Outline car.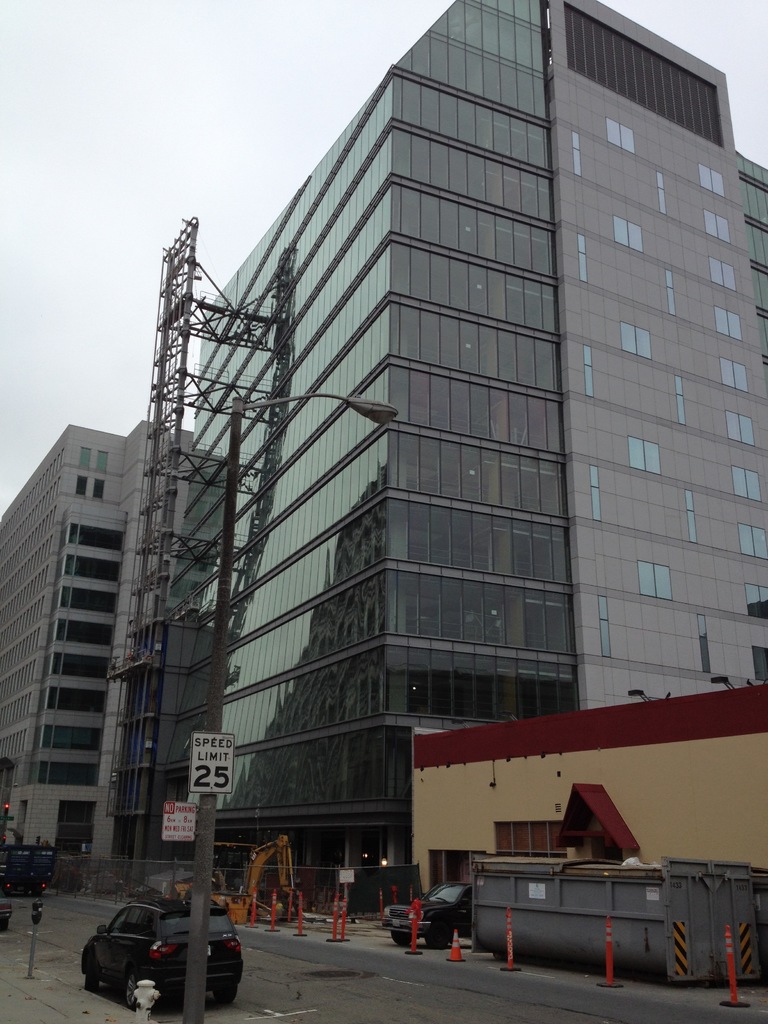
Outline: region(68, 883, 236, 1007).
